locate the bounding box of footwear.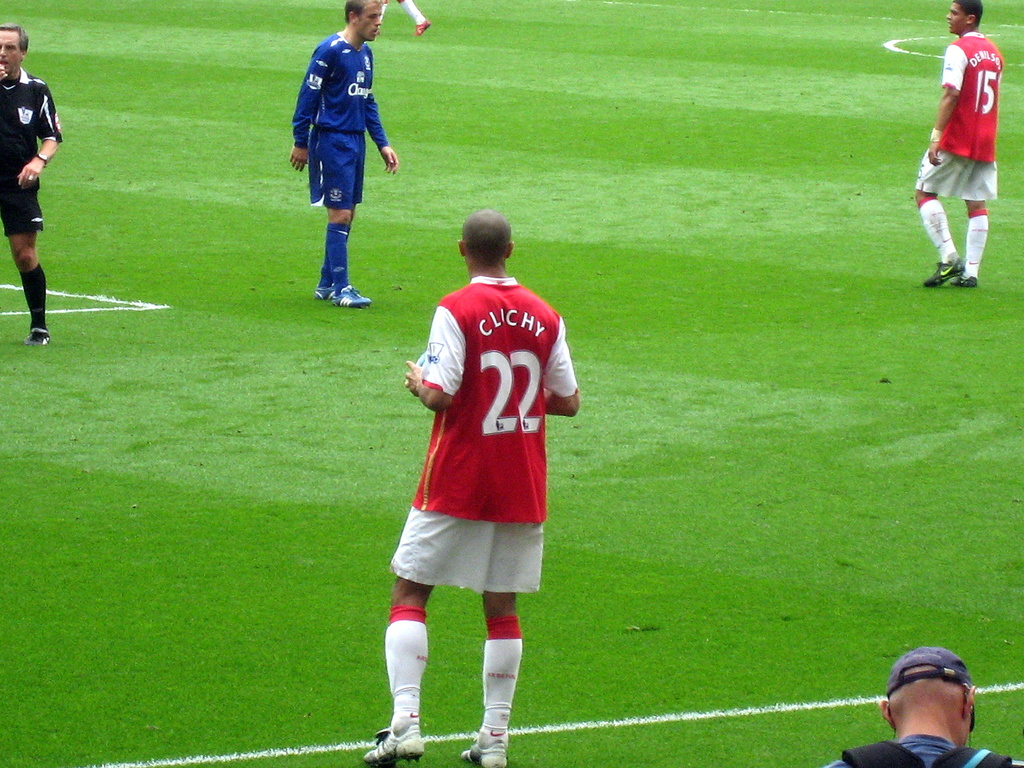
Bounding box: bbox(413, 16, 432, 38).
